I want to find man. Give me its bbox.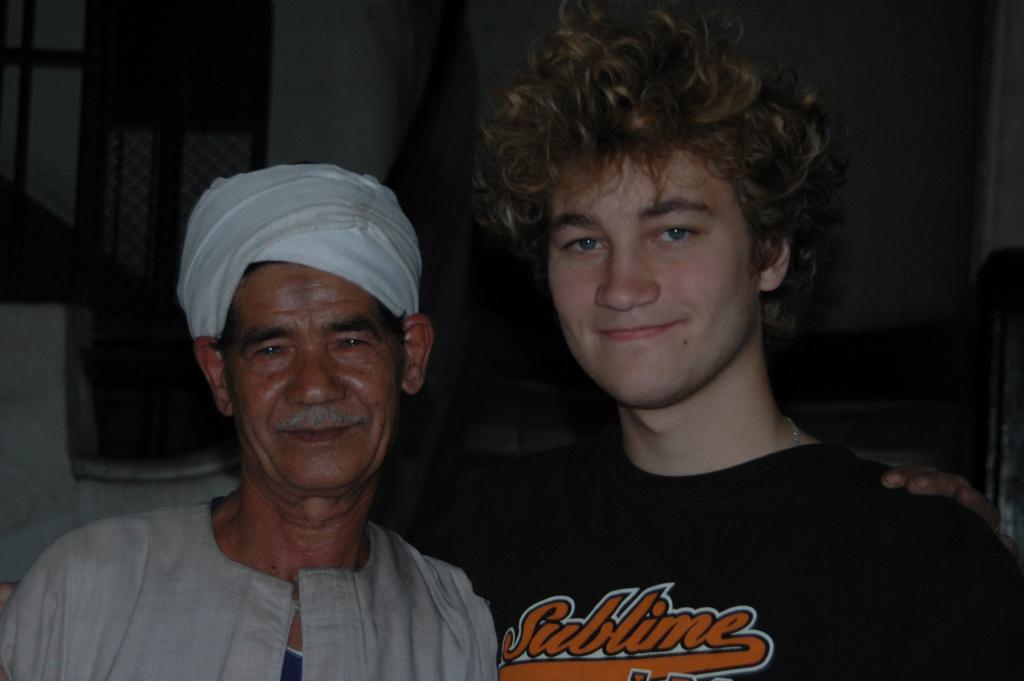
434,0,1023,680.
